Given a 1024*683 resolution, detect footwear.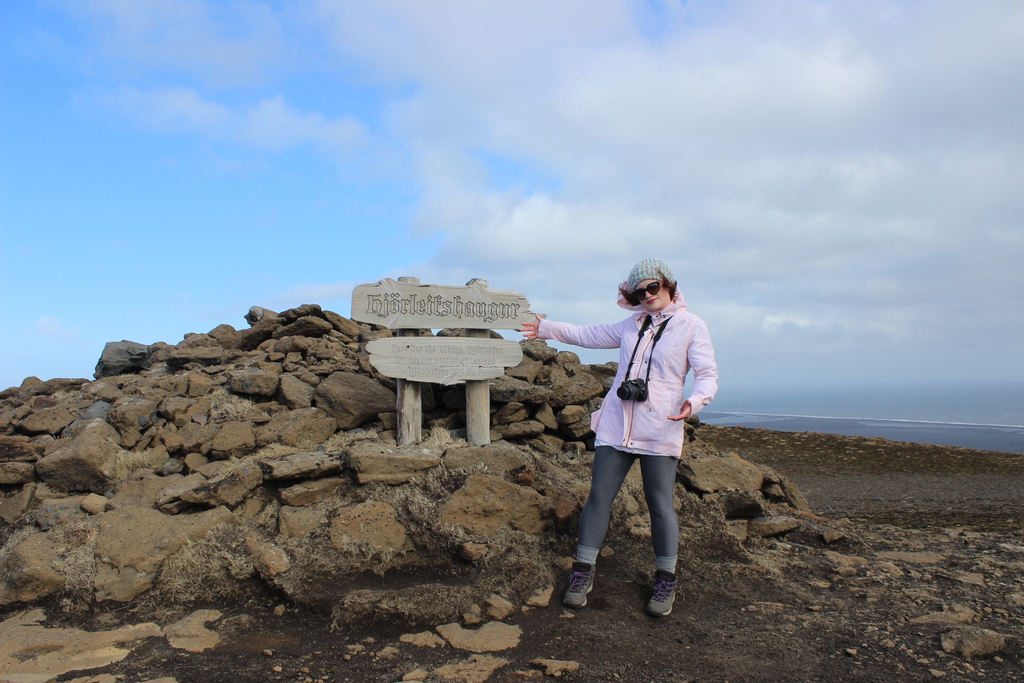
558/551/618/620.
